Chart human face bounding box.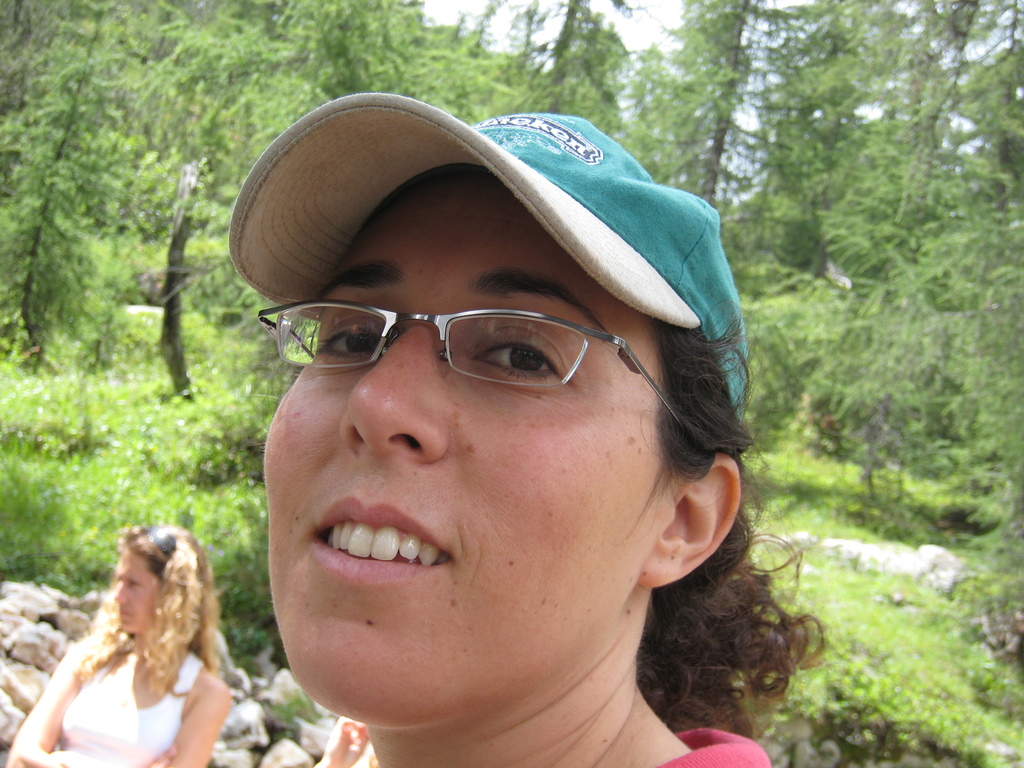
Charted: bbox=[261, 173, 663, 733].
